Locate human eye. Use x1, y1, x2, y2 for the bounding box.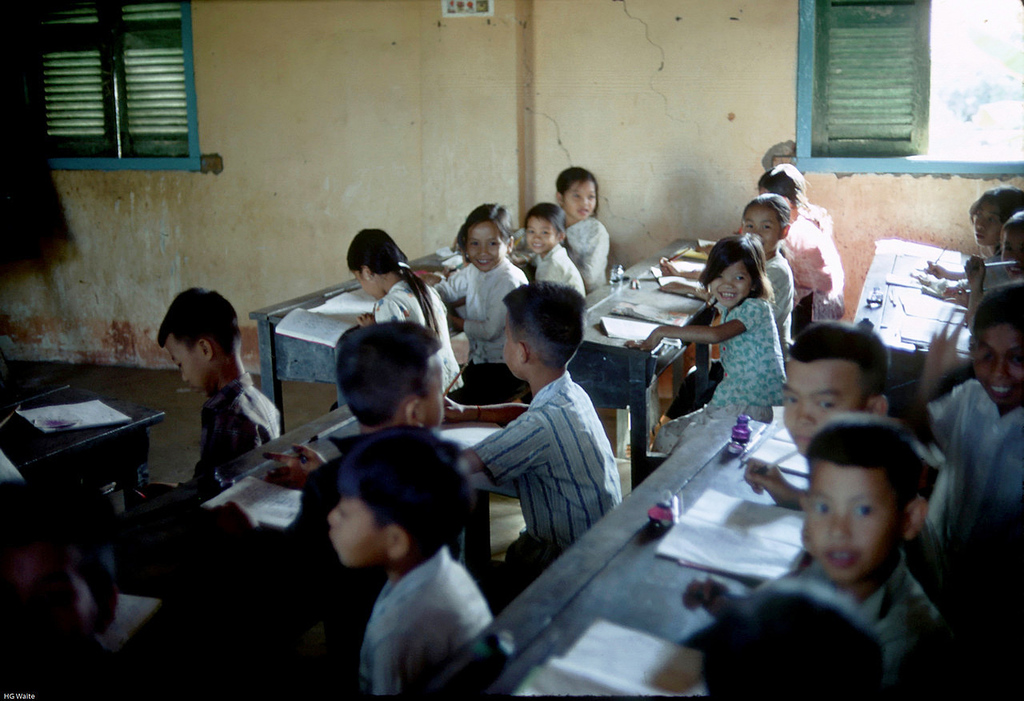
817, 395, 837, 415.
